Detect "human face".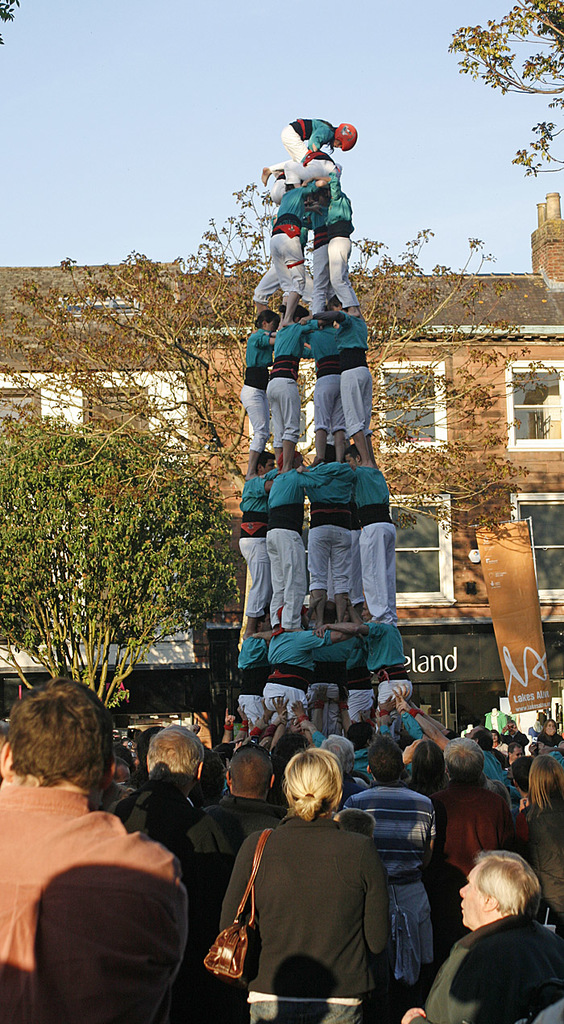
Detected at (left=548, top=725, right=557, bottom=732).
